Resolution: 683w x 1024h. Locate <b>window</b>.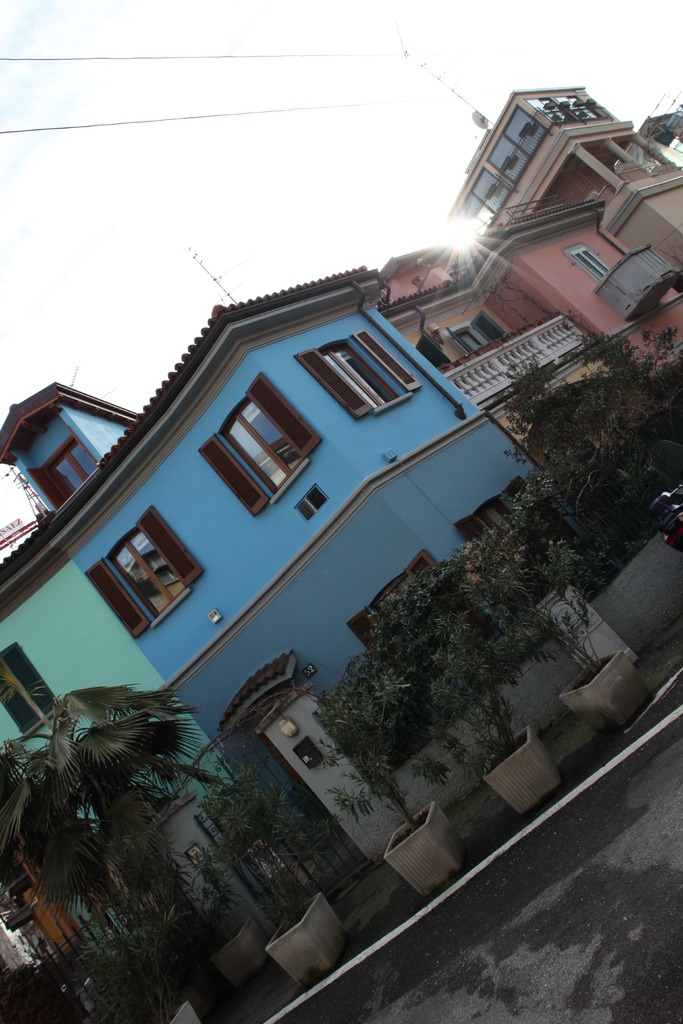
bbox(426, 310, 509, 365).
